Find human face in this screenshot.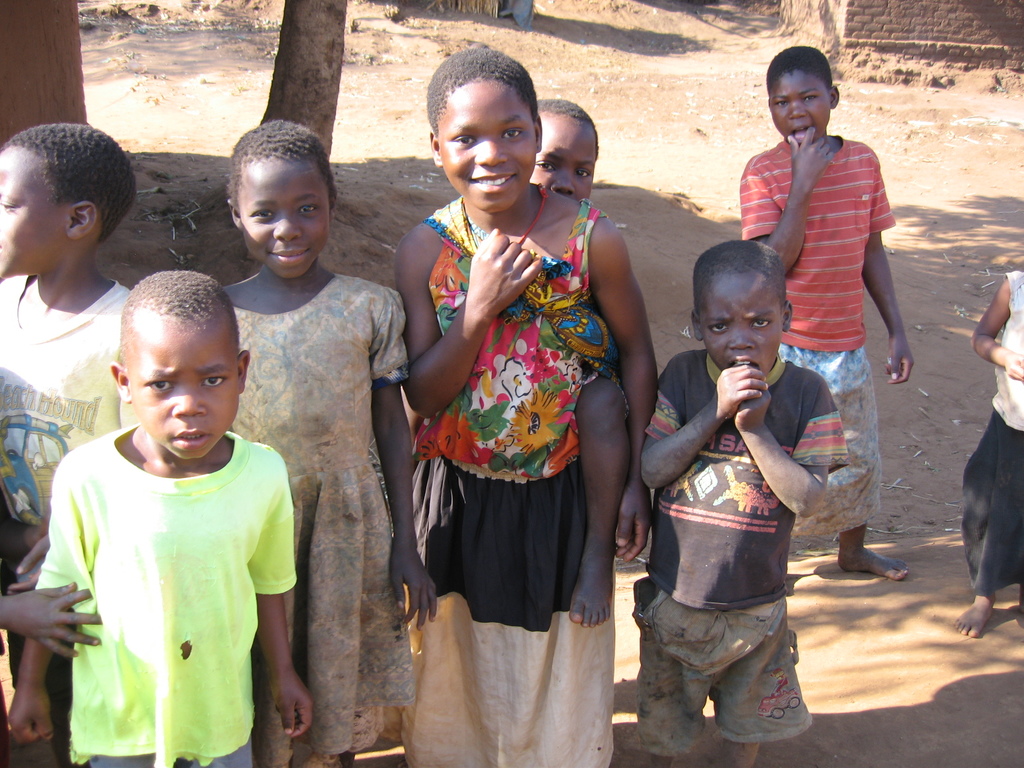
The bounding box for human face is (left=125, top=326, right=242, bottom=459).
